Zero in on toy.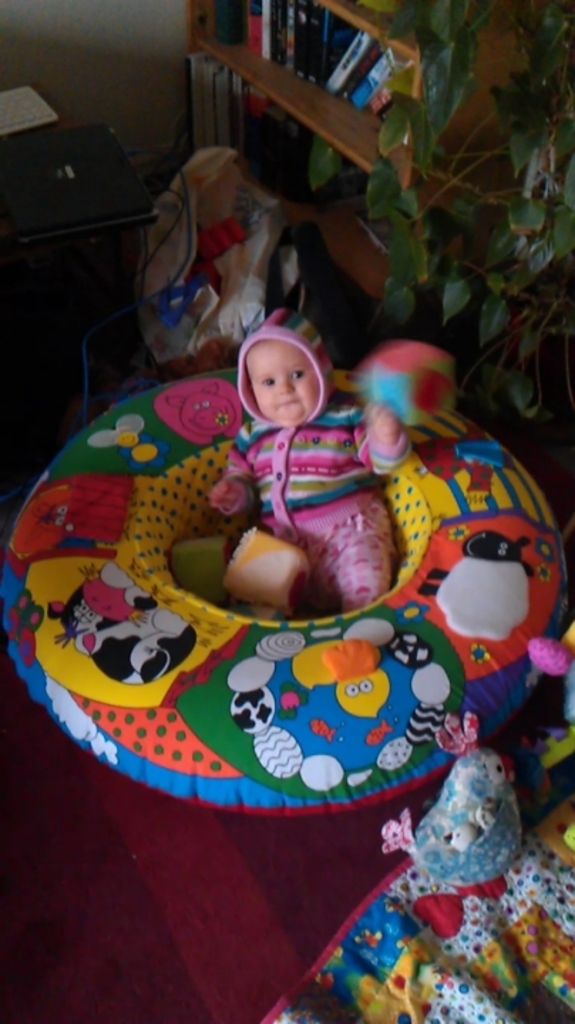
Zeroed in: 369,341,454,427.
